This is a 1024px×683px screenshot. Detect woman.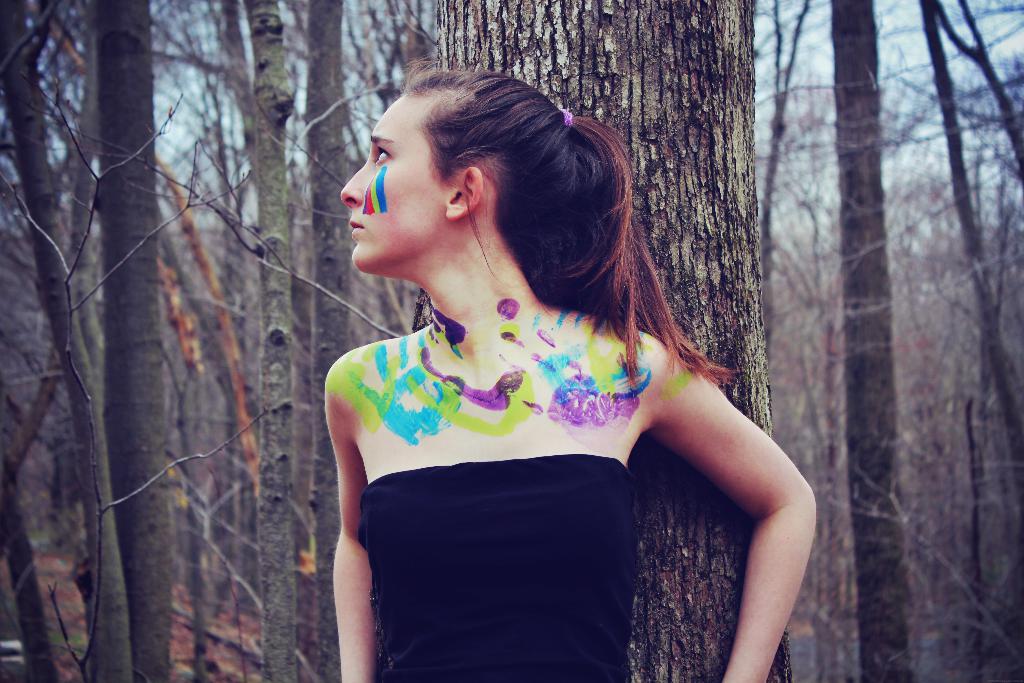
261/66/804/682.
